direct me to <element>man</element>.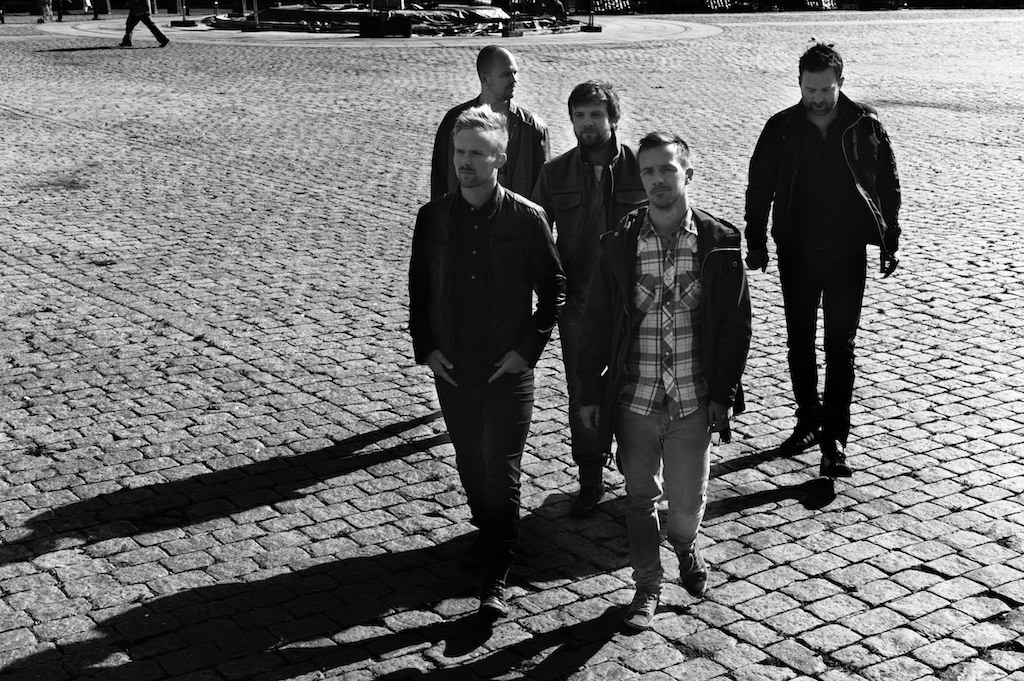
Direction: box=[534, 77, 648, 503].
